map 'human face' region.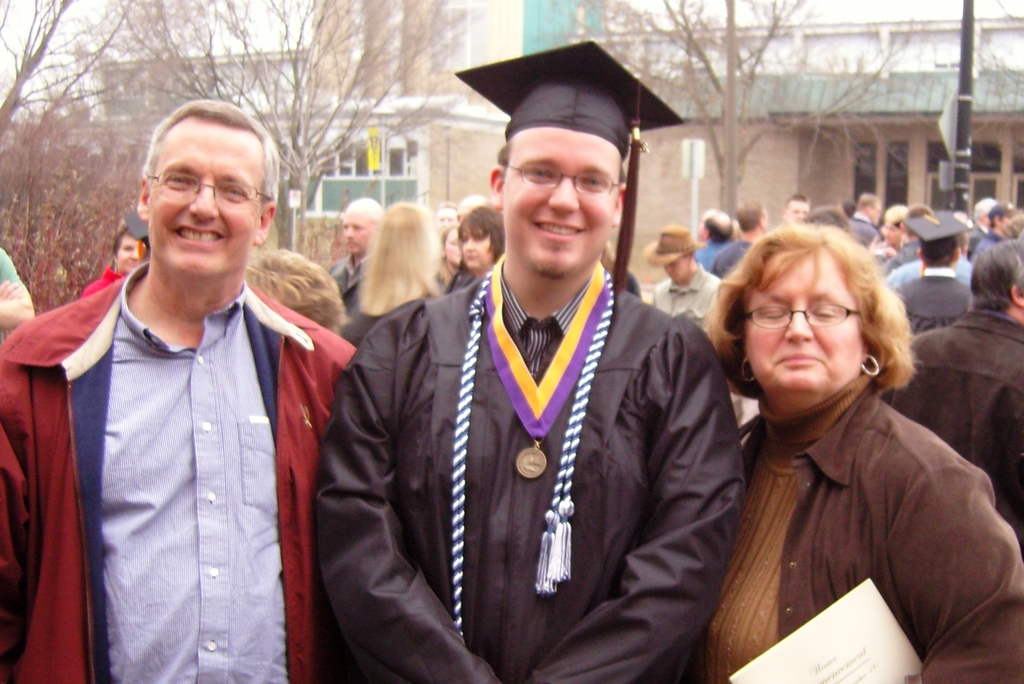
Mapped to box=[444, 233, 463, 265].
